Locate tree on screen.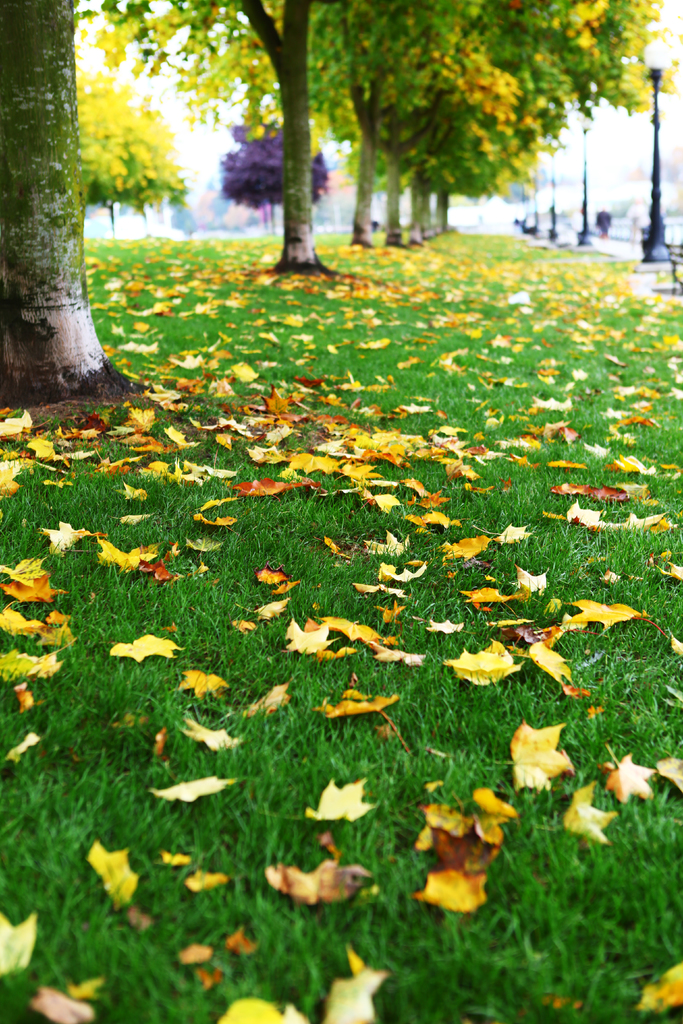
On screen at {"x1": 0, "y1": 0, "x2": 140, "y2": 412}.
